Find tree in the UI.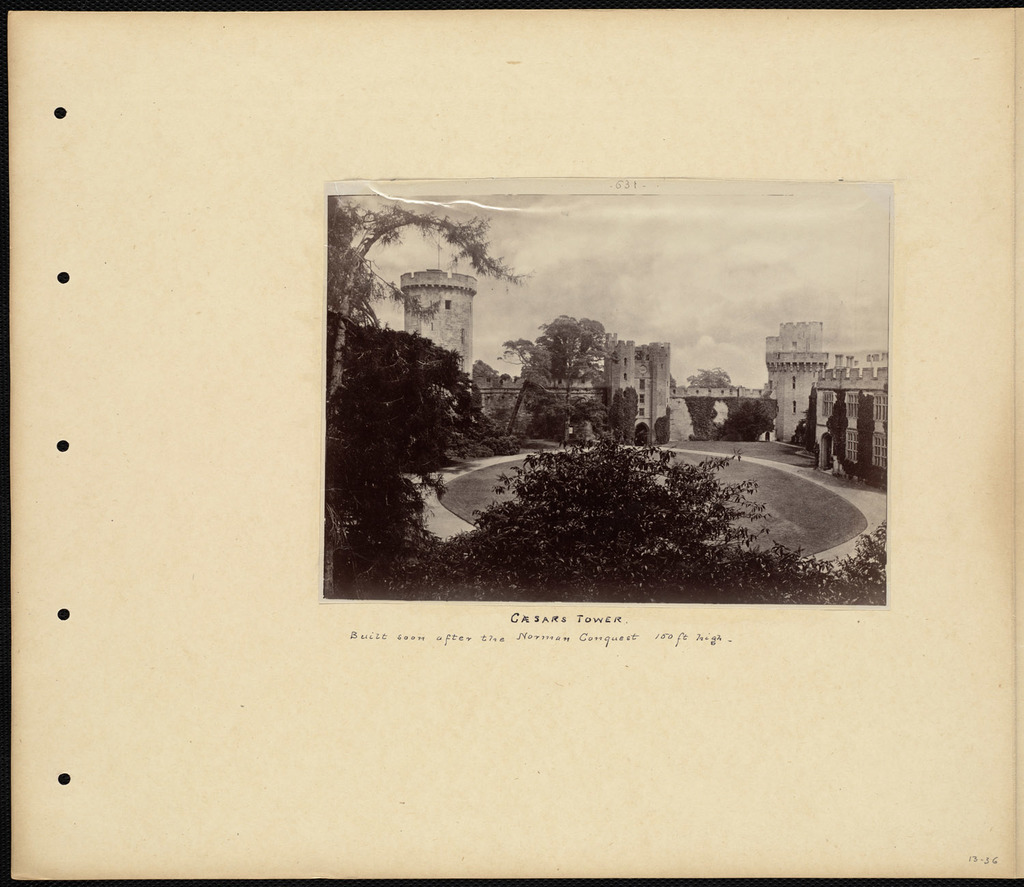
UI element at bbox(828, 392, 851, 471).
